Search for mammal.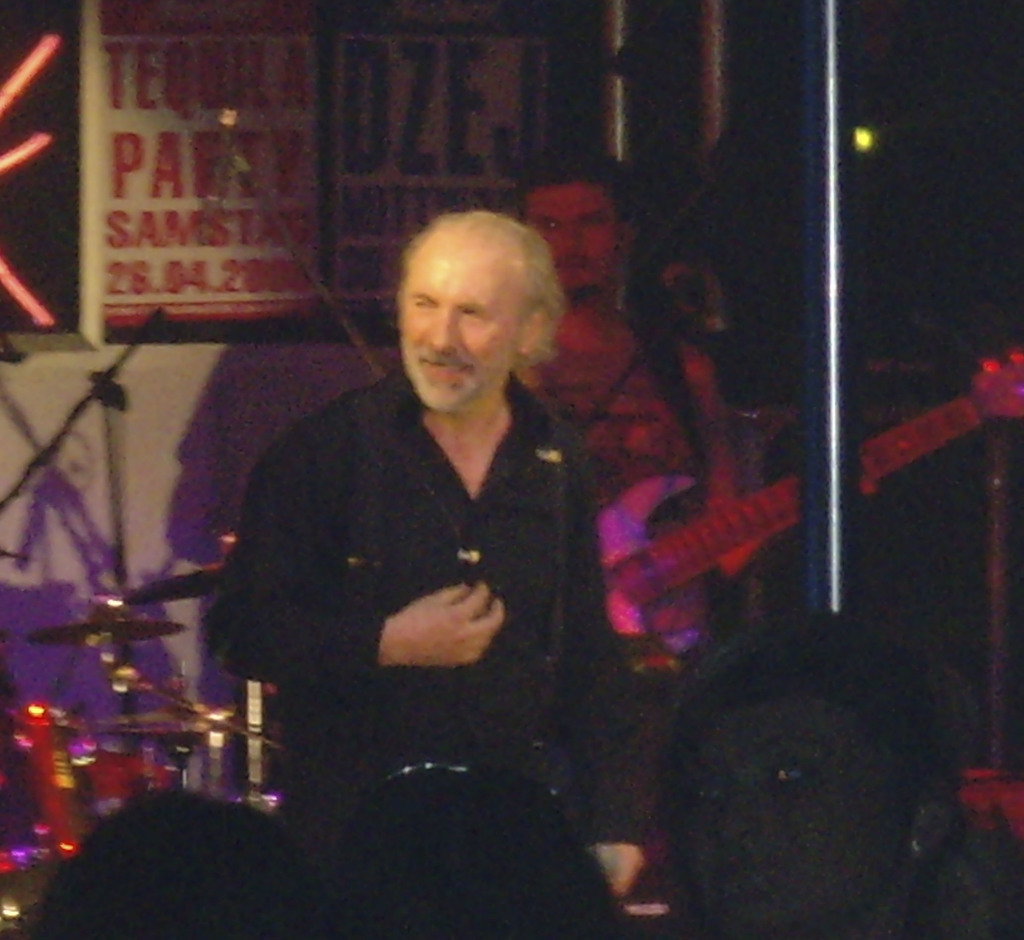
Found at bbox=(656, 606, 963, 939).
